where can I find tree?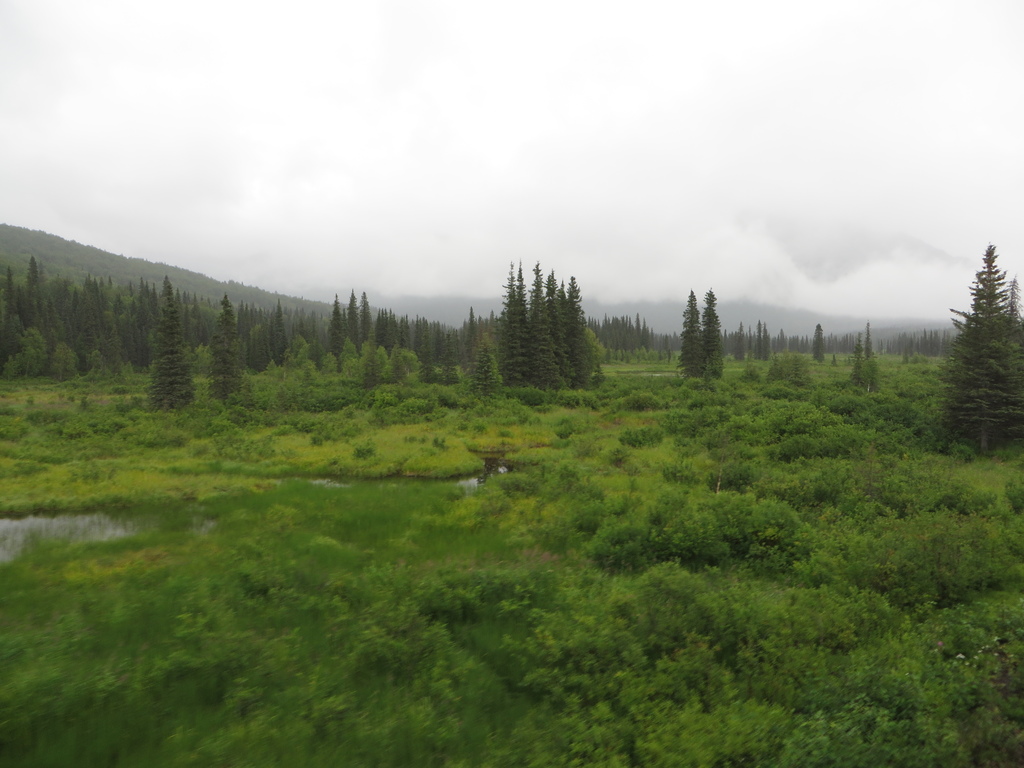
You can find it at 58:270:81:367.
